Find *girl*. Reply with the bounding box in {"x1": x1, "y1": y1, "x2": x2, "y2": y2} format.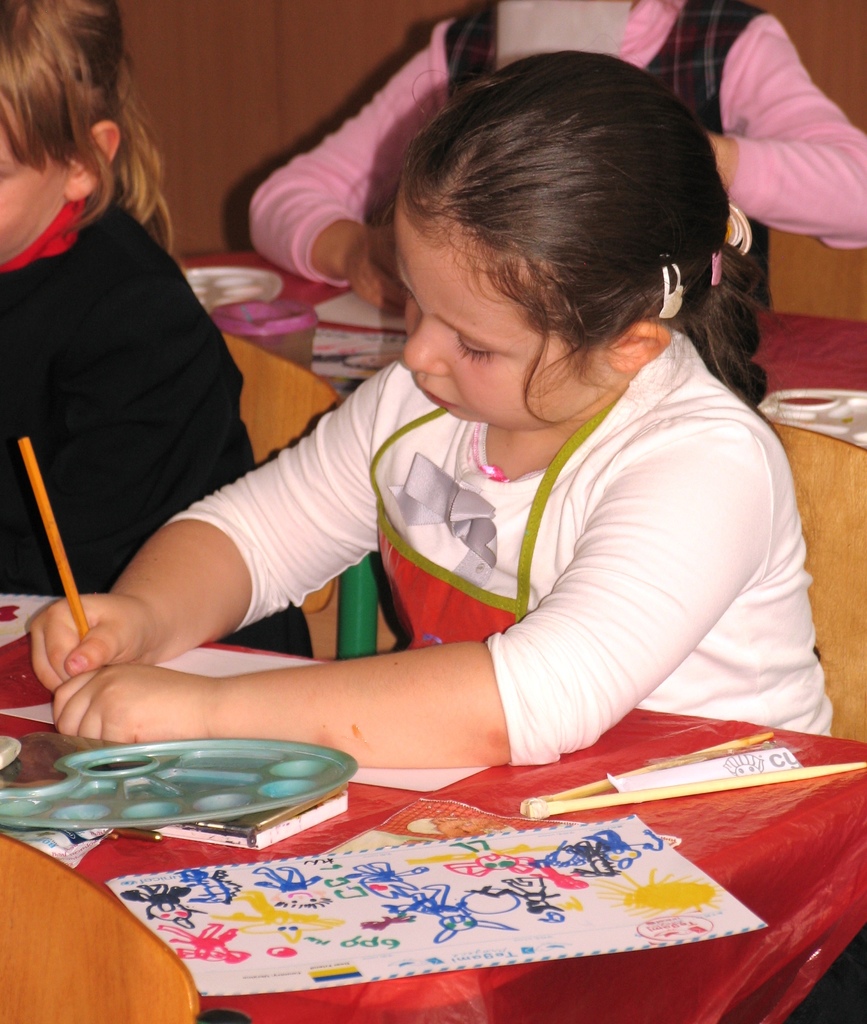
{"x1": 0, "y1": 0, "x2": 318, "y2": 657}.
